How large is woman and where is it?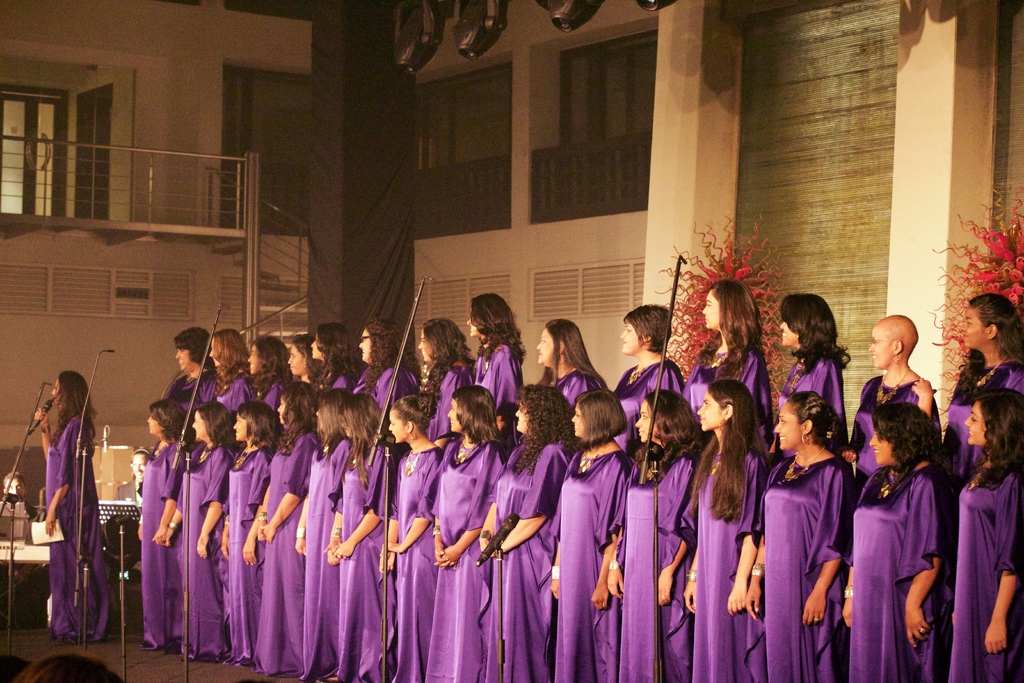
Bounding box: x1=257 y1=384 x2=323 y2=678.
